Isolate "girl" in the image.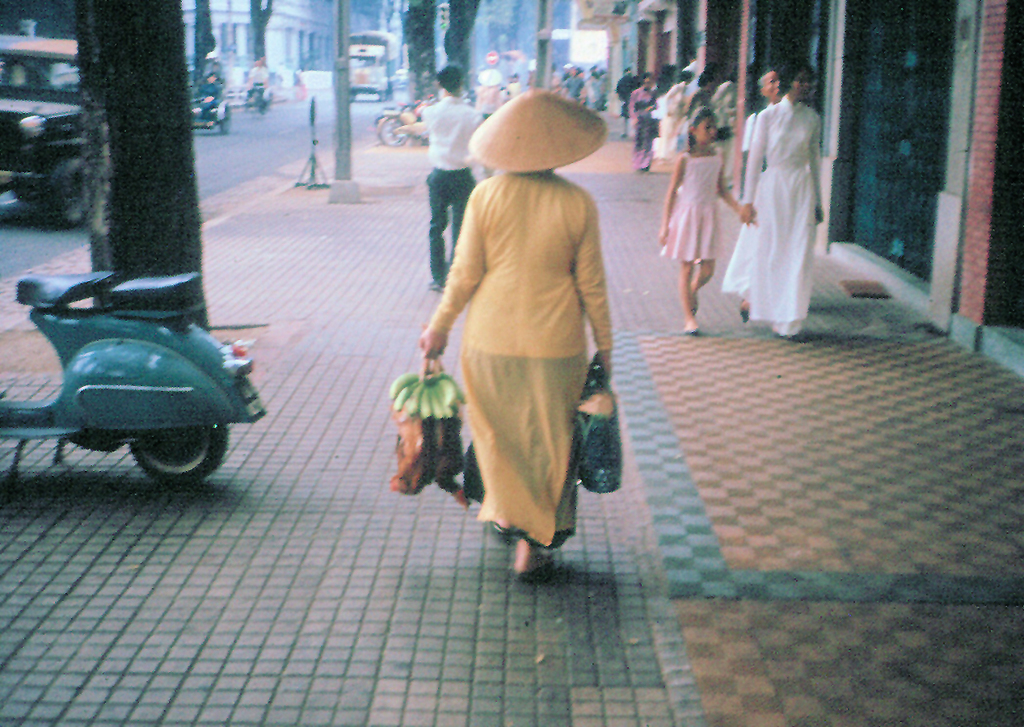
Isolated region: 626, 69, 664, 178.
